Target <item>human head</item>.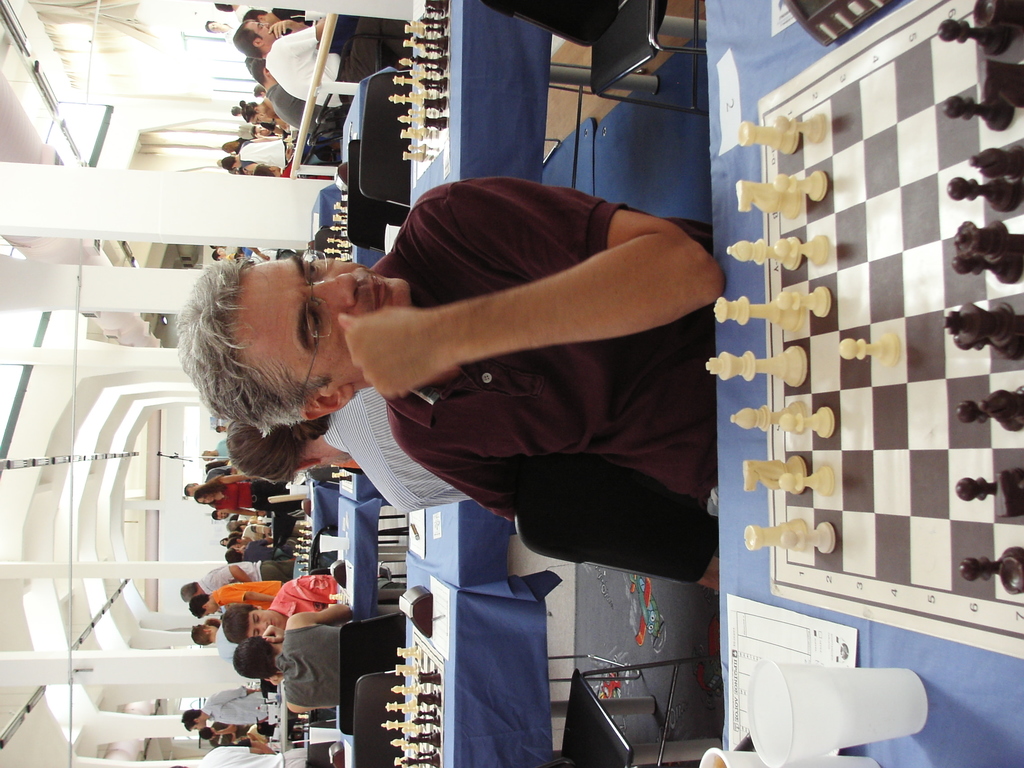
Target region: 191,593,218,614.
